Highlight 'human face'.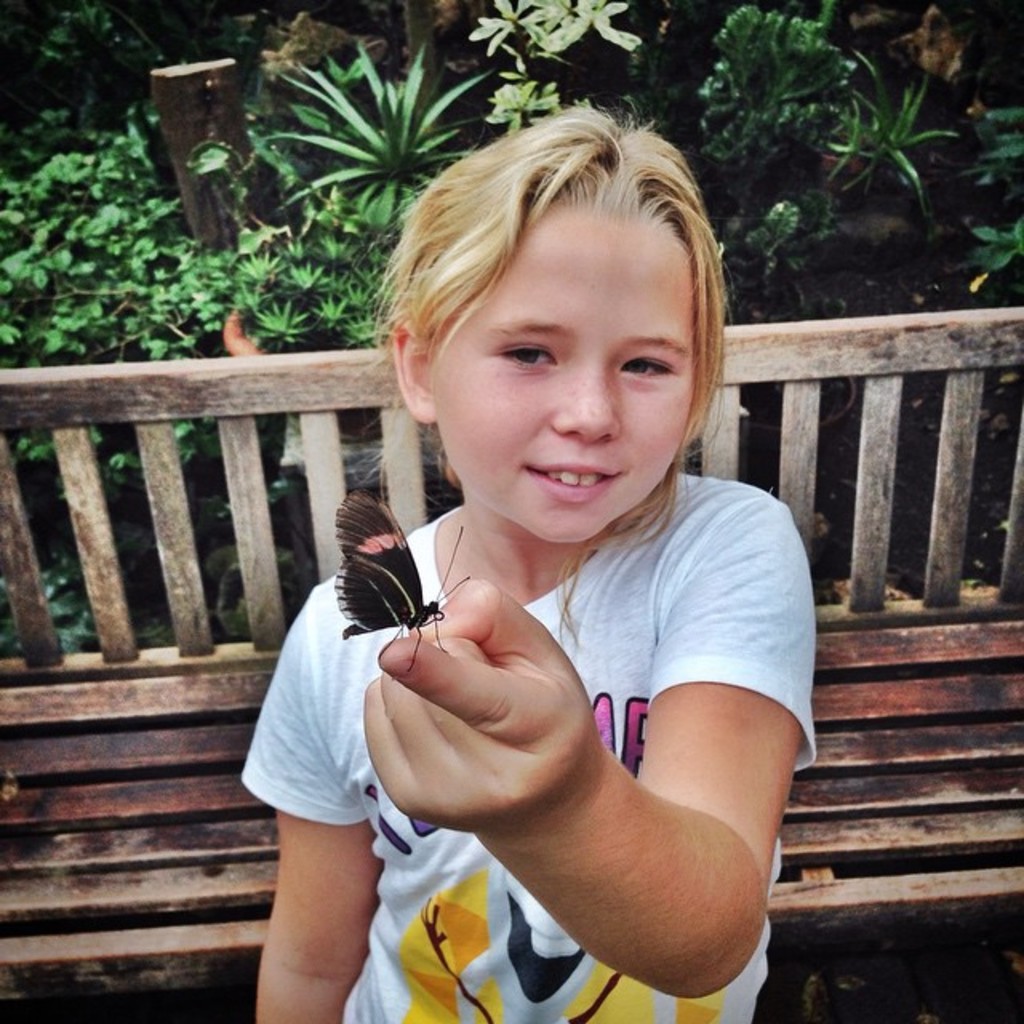
Highlighted region: (left=440, top=213, right=701, bottom=541).
